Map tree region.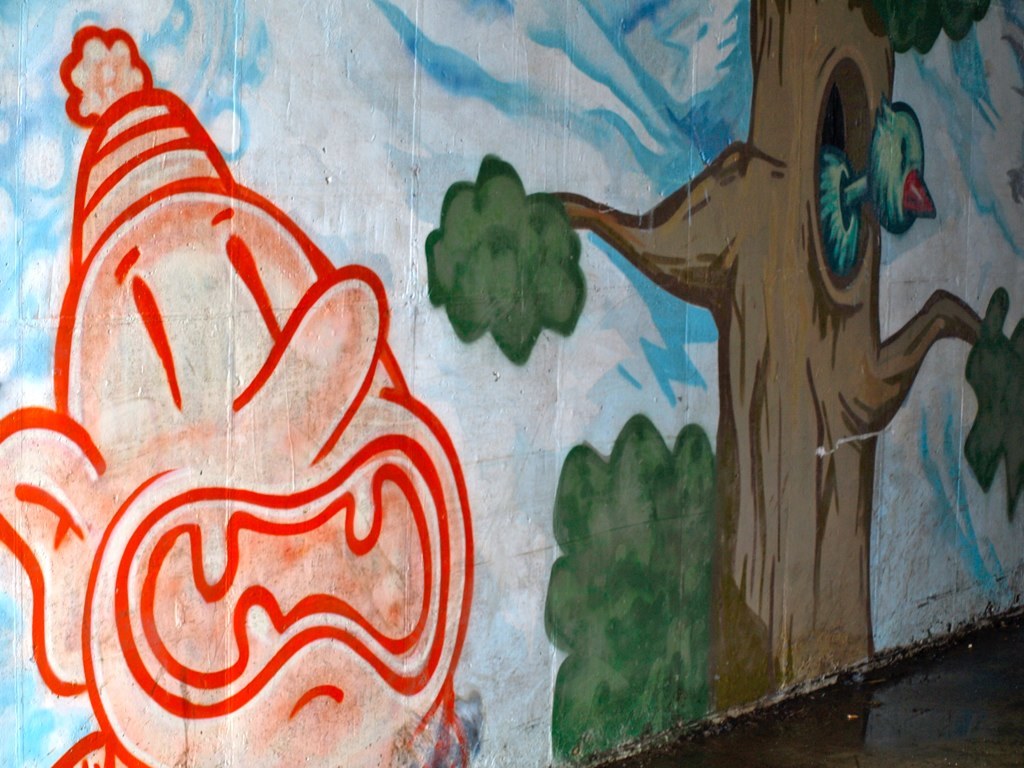
Mapped to (425,0,1023,767).
